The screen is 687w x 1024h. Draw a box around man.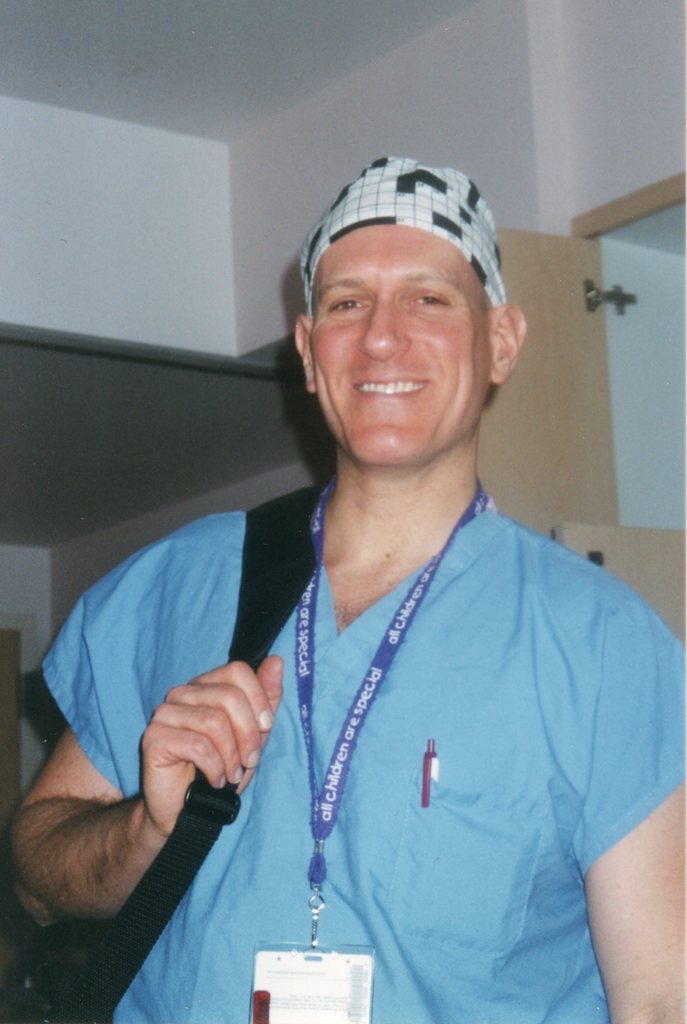
bbox=[0, 159, 686, 1023].
